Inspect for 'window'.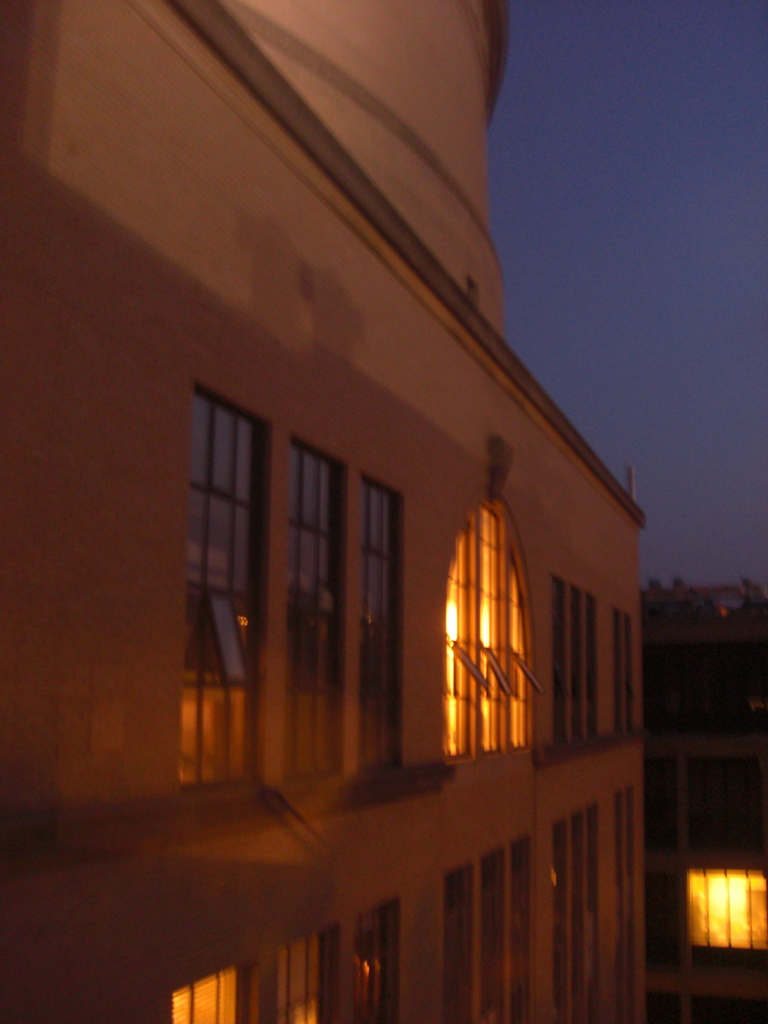
Inspection: {"left": 509, "top": 830, "right": 528, "bottom": 1018}.
